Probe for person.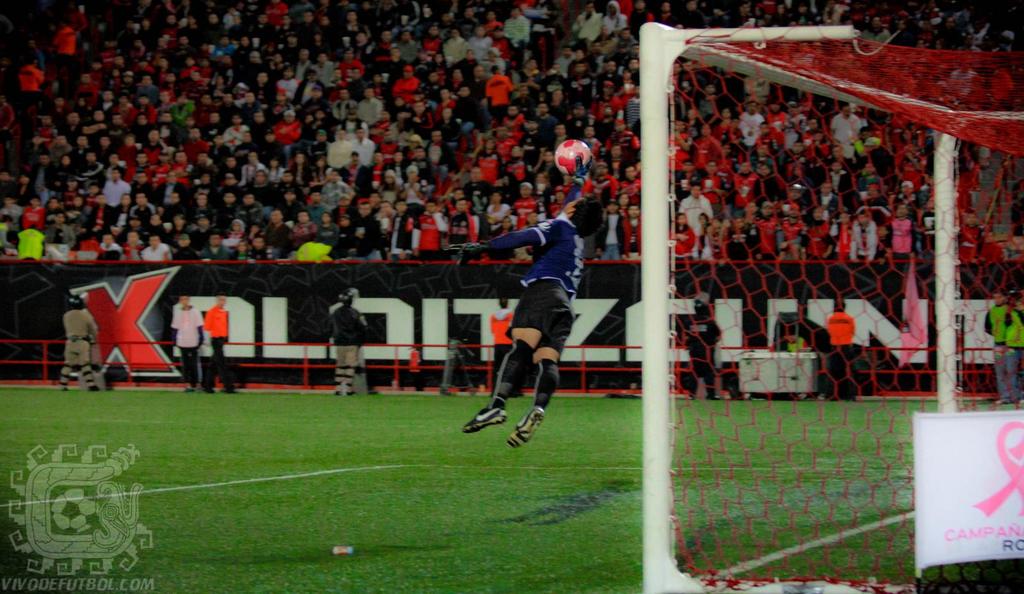
Probe result: [left=484, top=292, right=514, bottom=376].
